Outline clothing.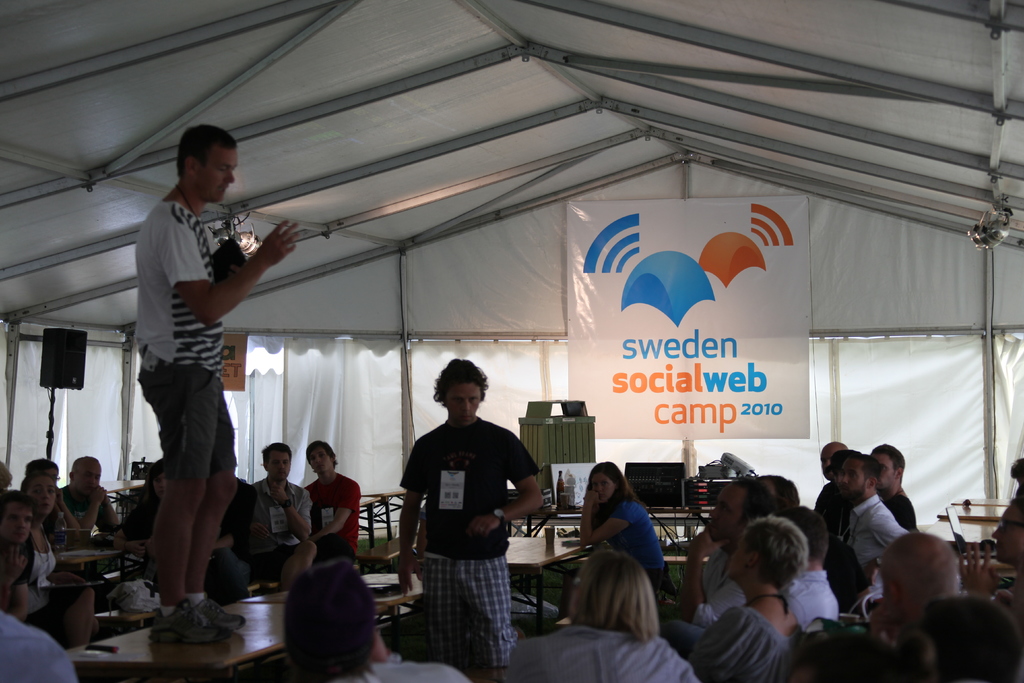
Outline: 499 619 700 682.
